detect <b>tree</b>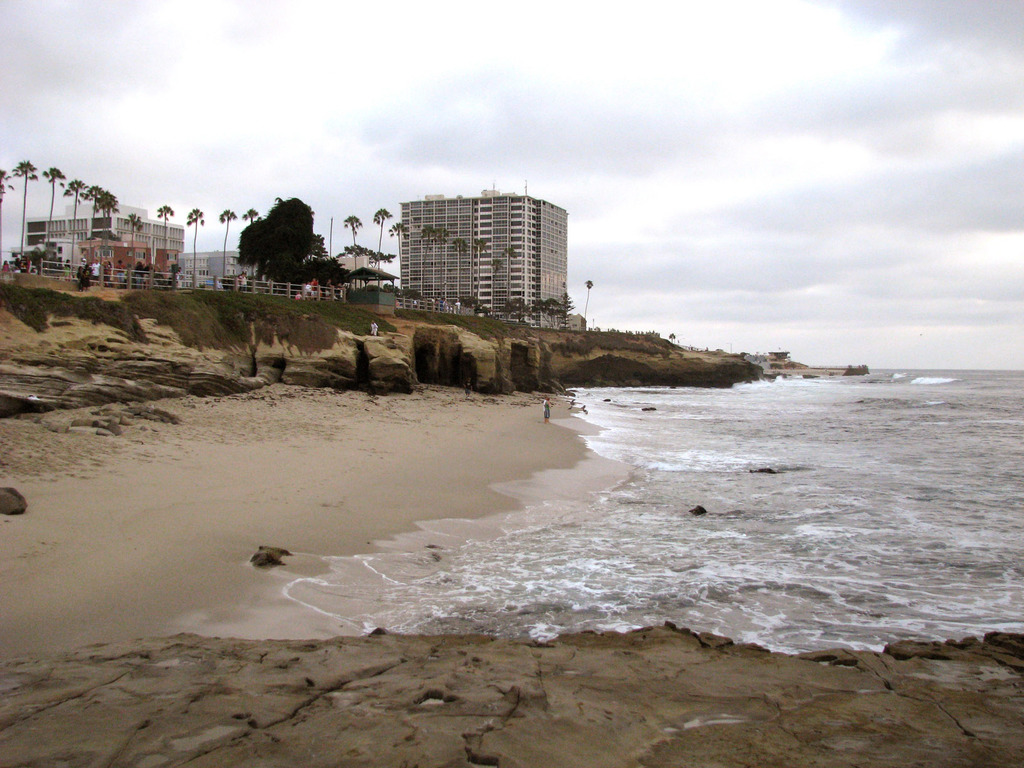
detection(490, 260, 500, 311)
